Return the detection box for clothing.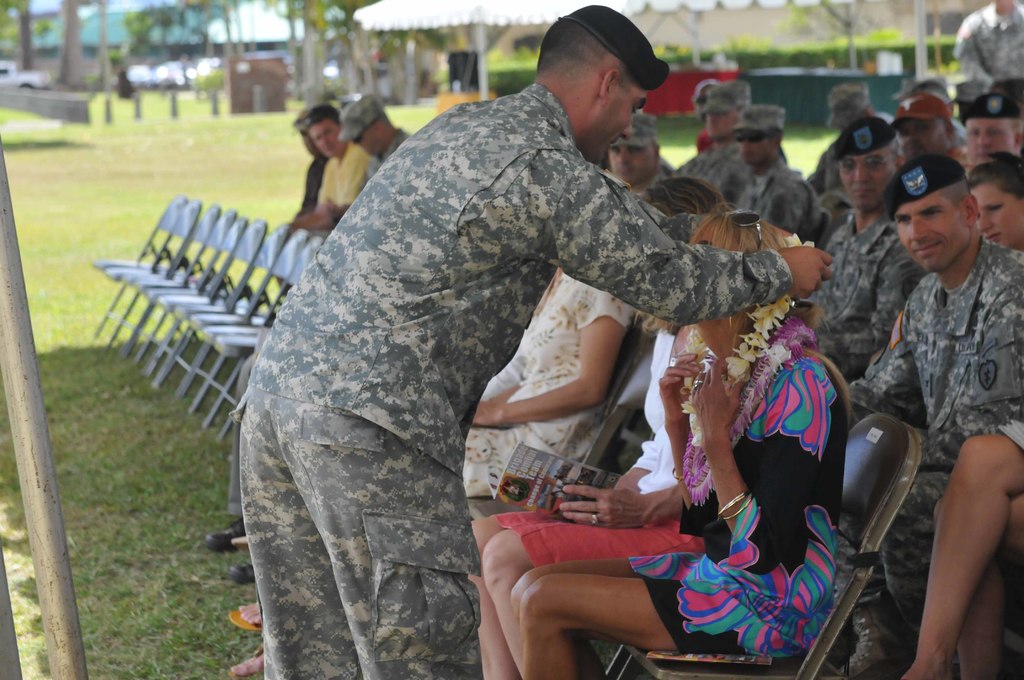
(left=232, top=77, right=797, bottom=679).
